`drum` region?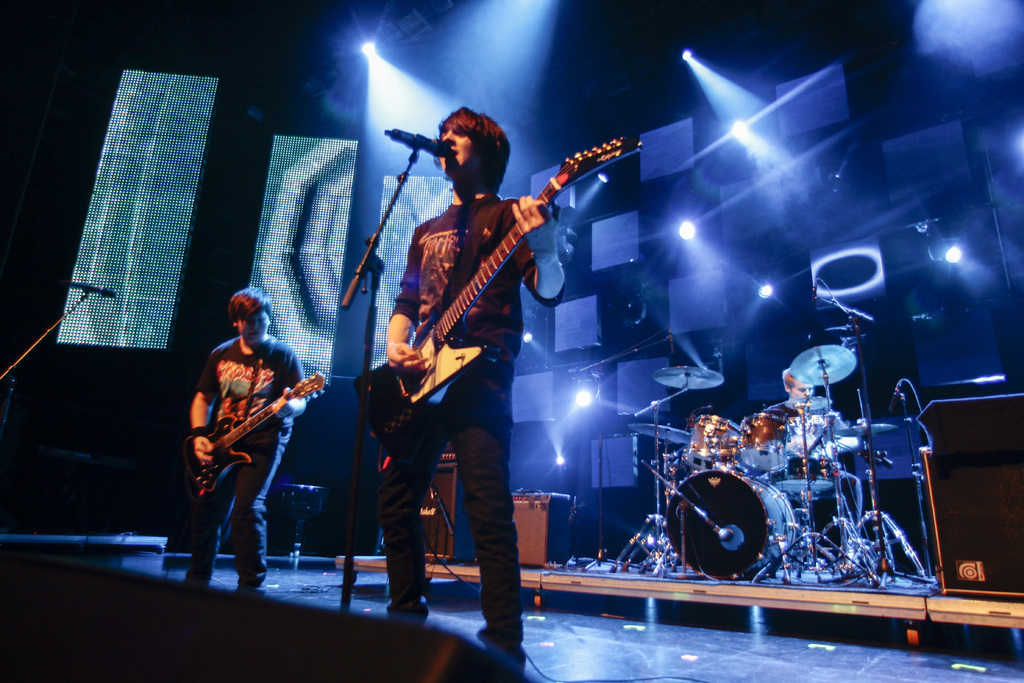
[x1=737, y1=412, x2=788, y2=473]
